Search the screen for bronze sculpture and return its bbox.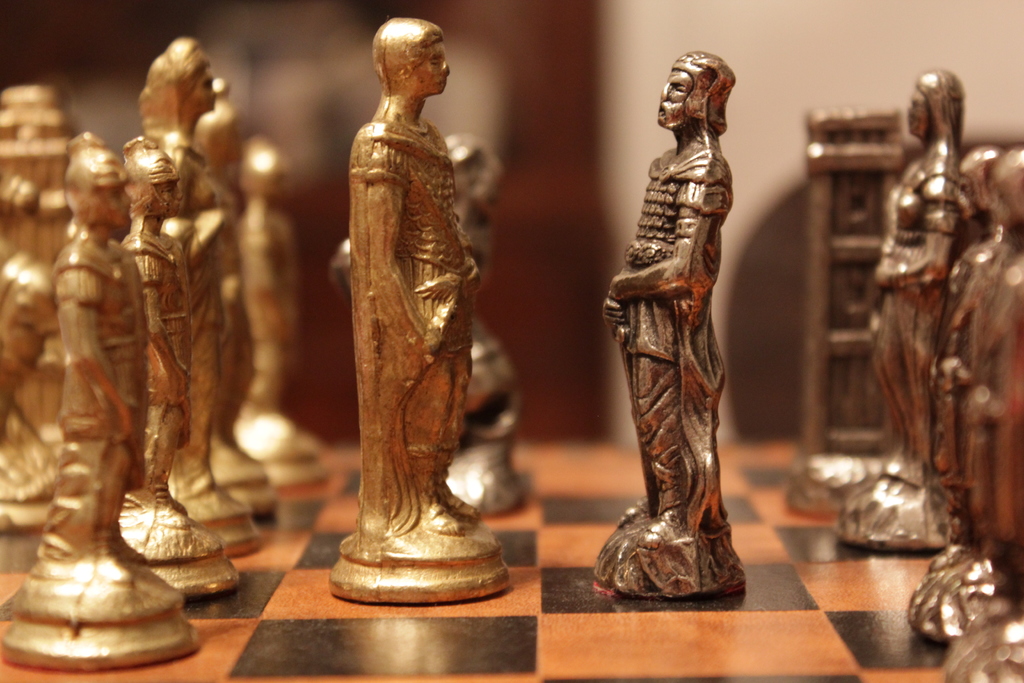
Found: 833:70:966:549.
